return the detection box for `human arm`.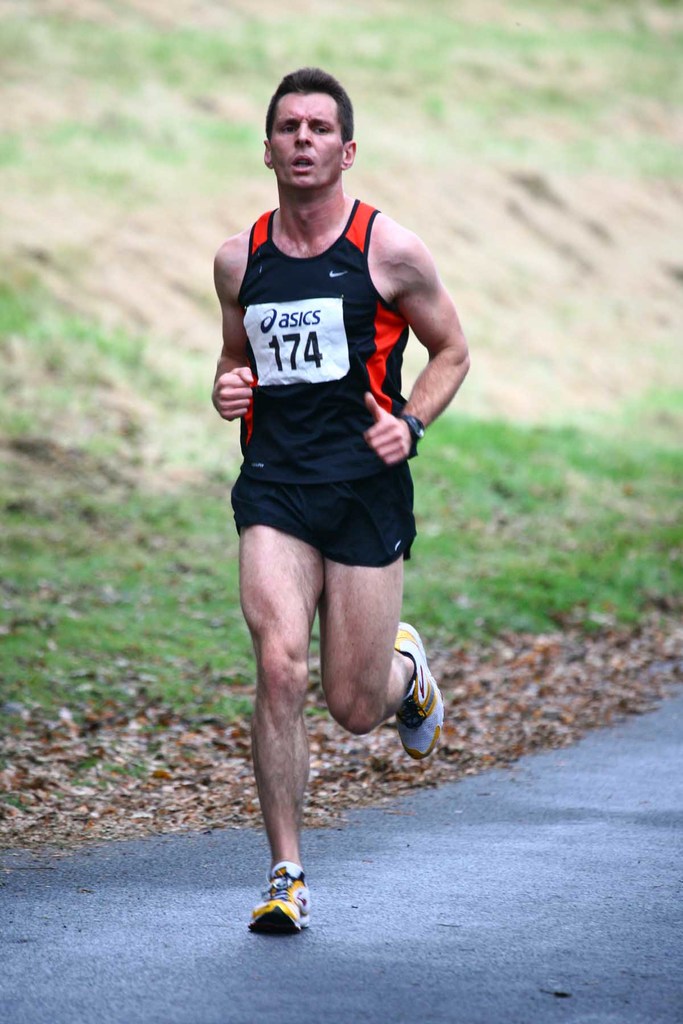
x1=362, y1=241, x2=472, y2=461.
